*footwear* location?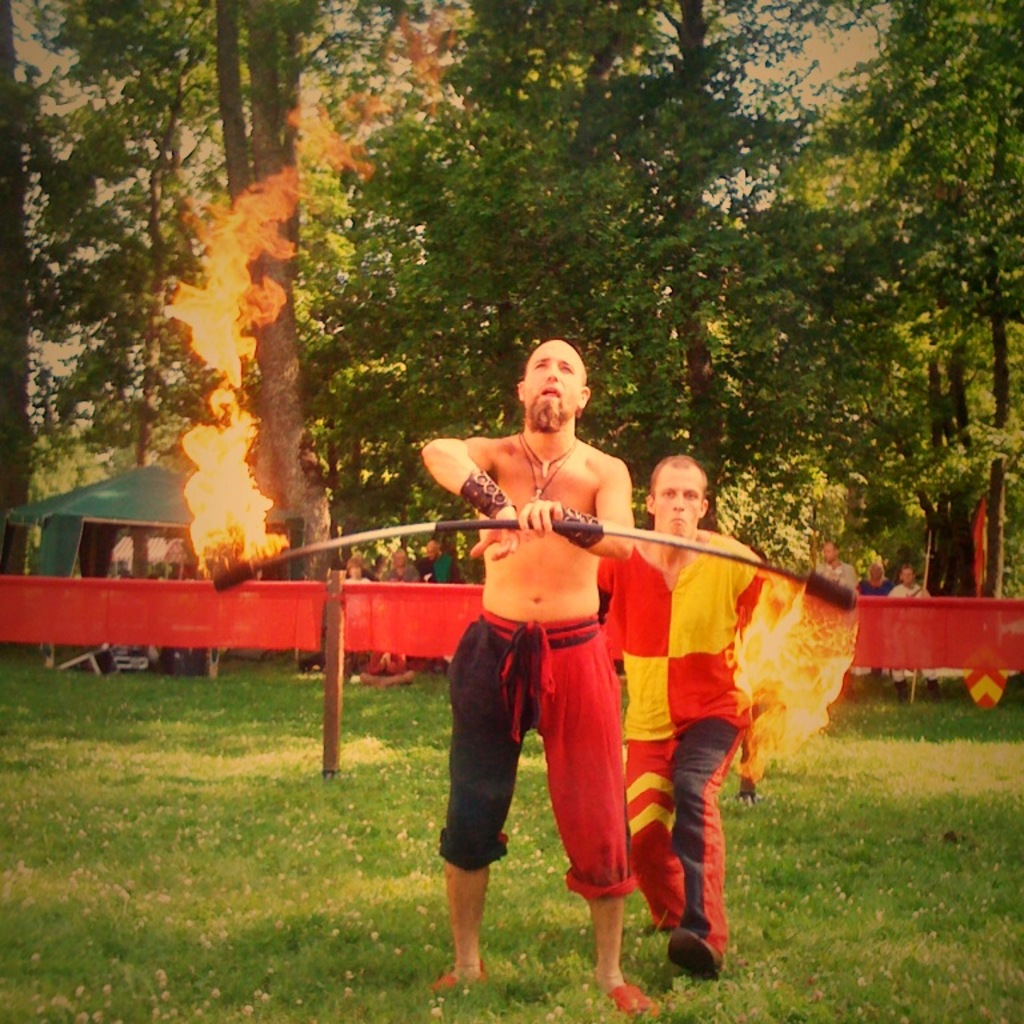
608,985,665,1021
